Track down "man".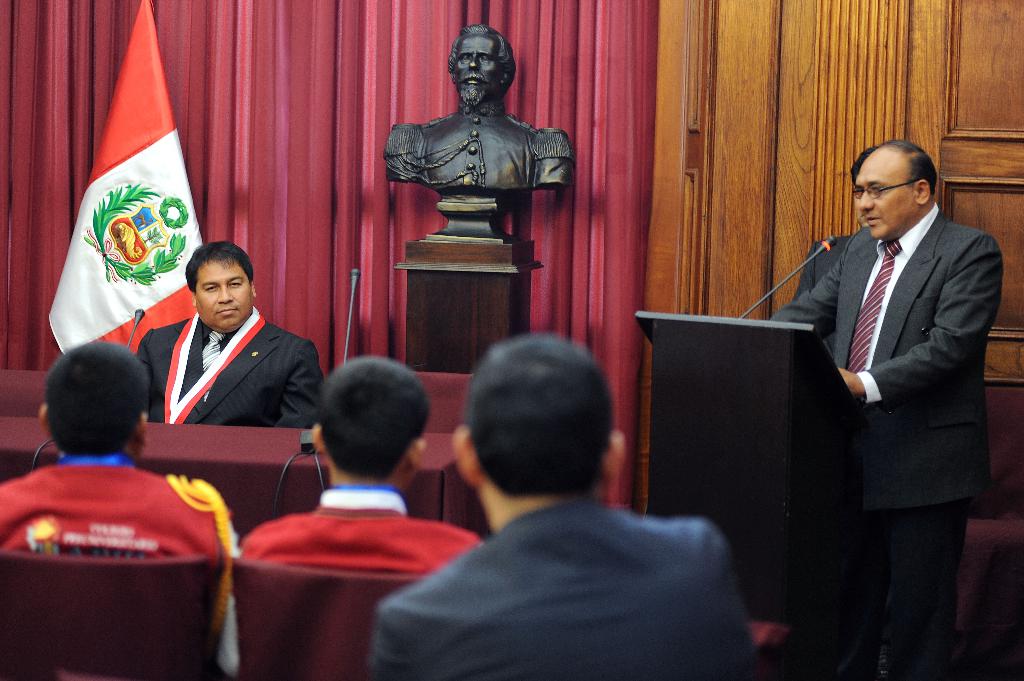
Tracked to l=237, t=354, r=481, b=680.
